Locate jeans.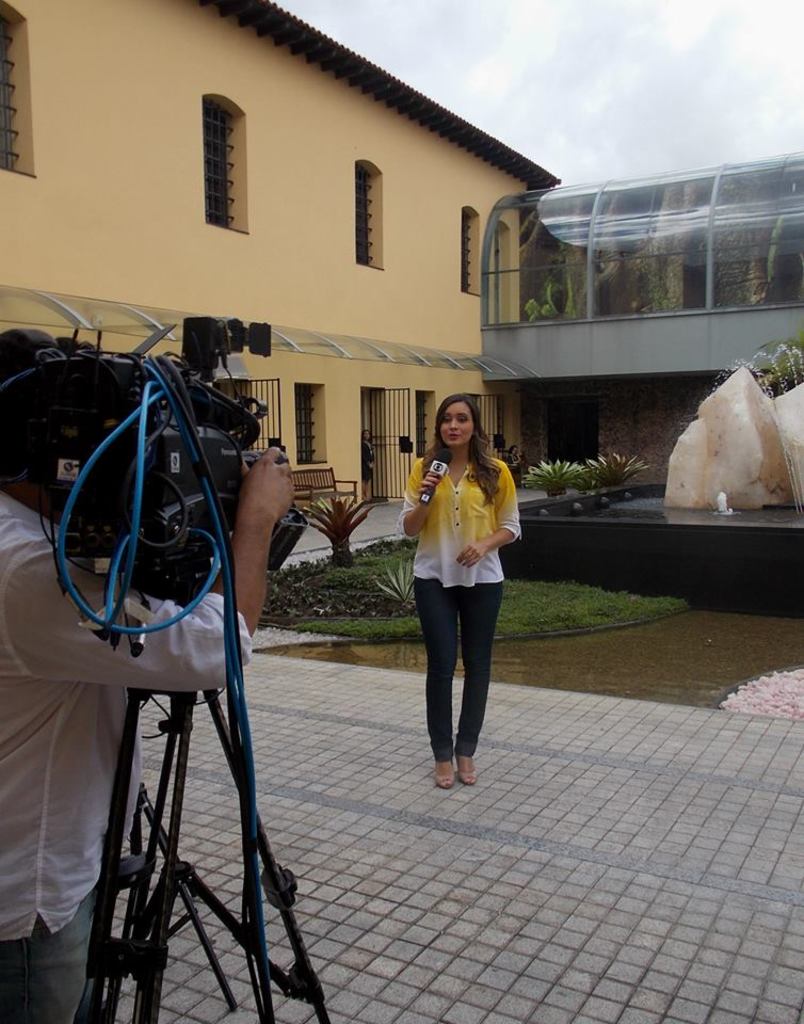
Bounding box: select_region(405, 561, 502, 800).
